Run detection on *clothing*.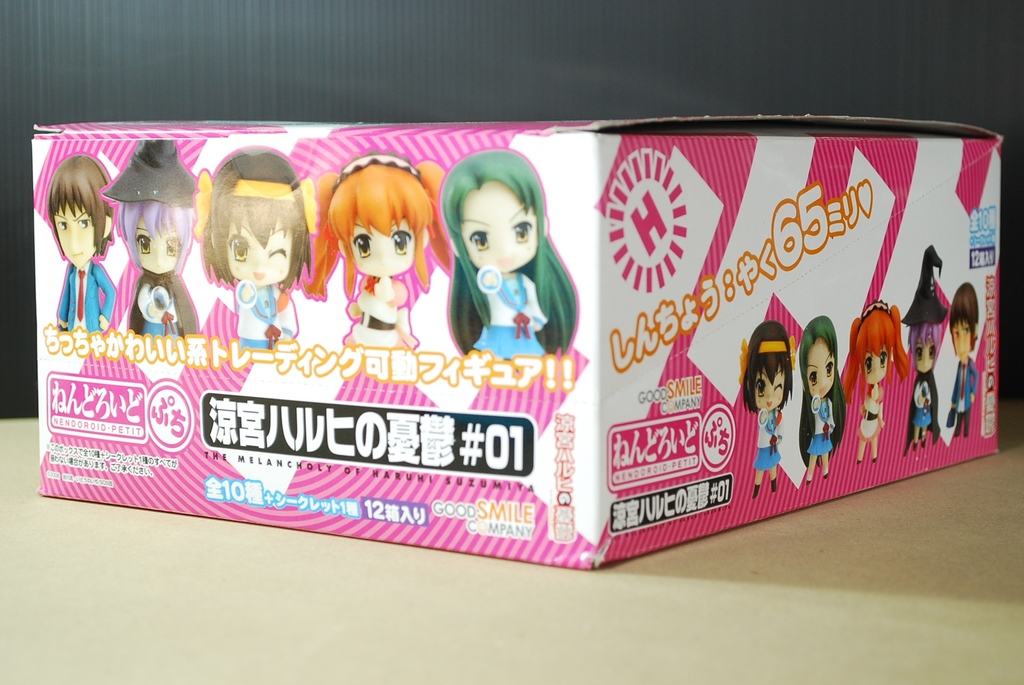
Result: locate(955, 357, 981, 434).
